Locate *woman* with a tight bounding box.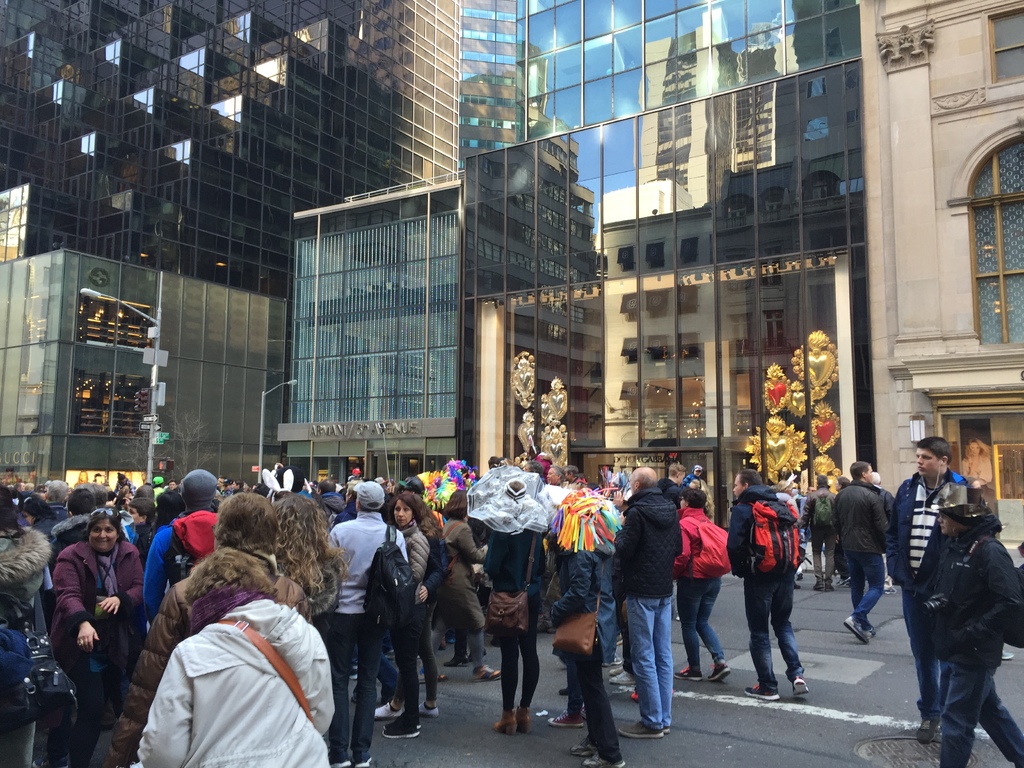
[left=374, top=490, right=436, bottom=721].
